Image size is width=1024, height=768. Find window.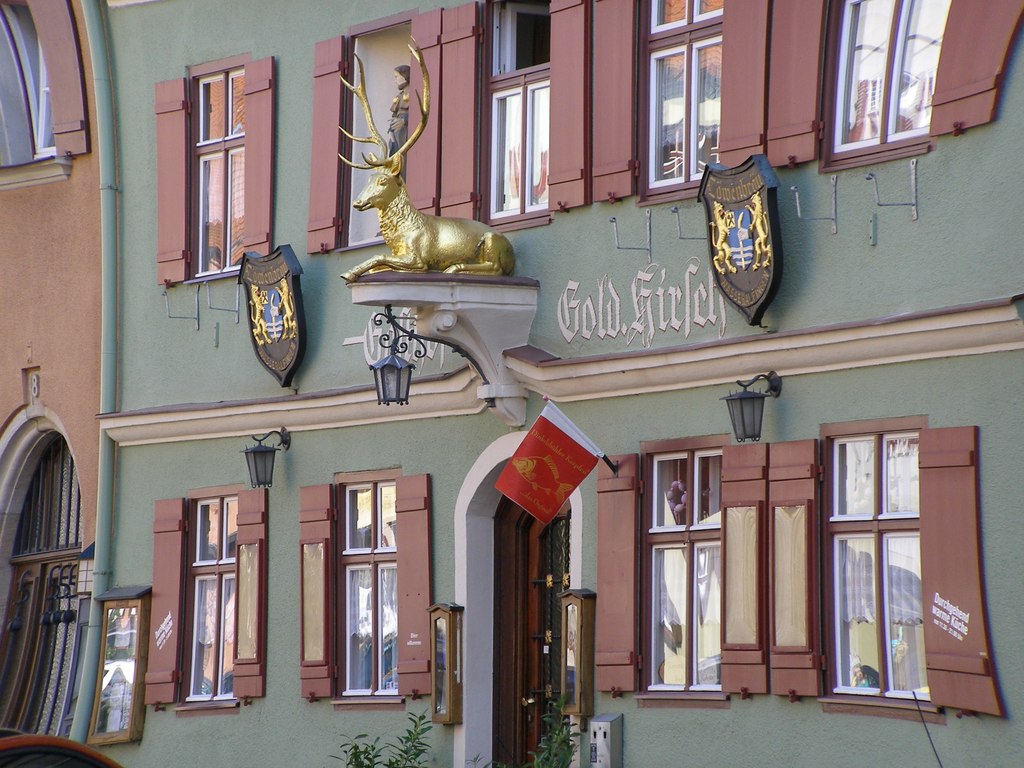
l=811, t=0, r=1023, b=178.
